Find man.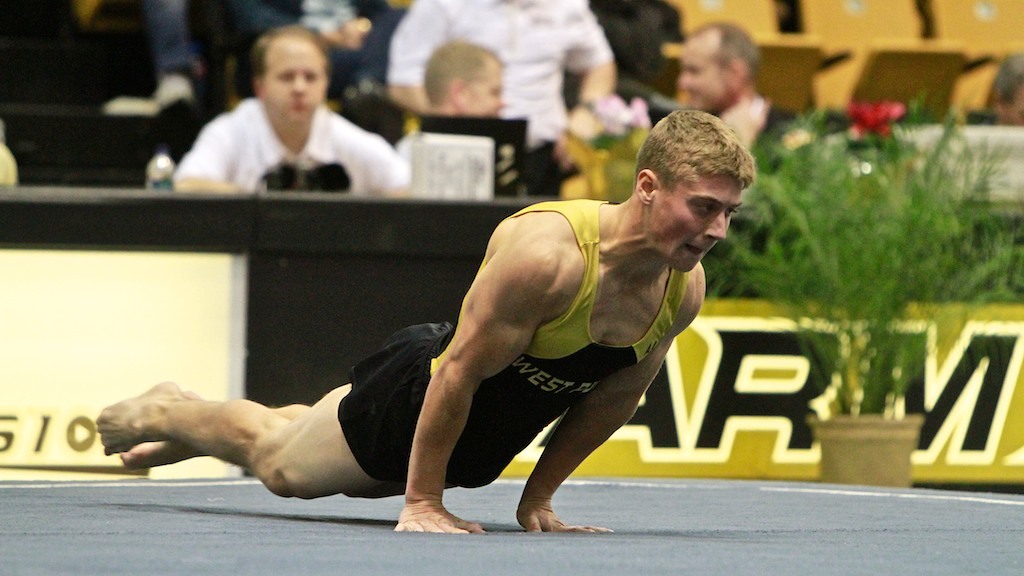
(left=0, top=0, right=187, bottom=111).
